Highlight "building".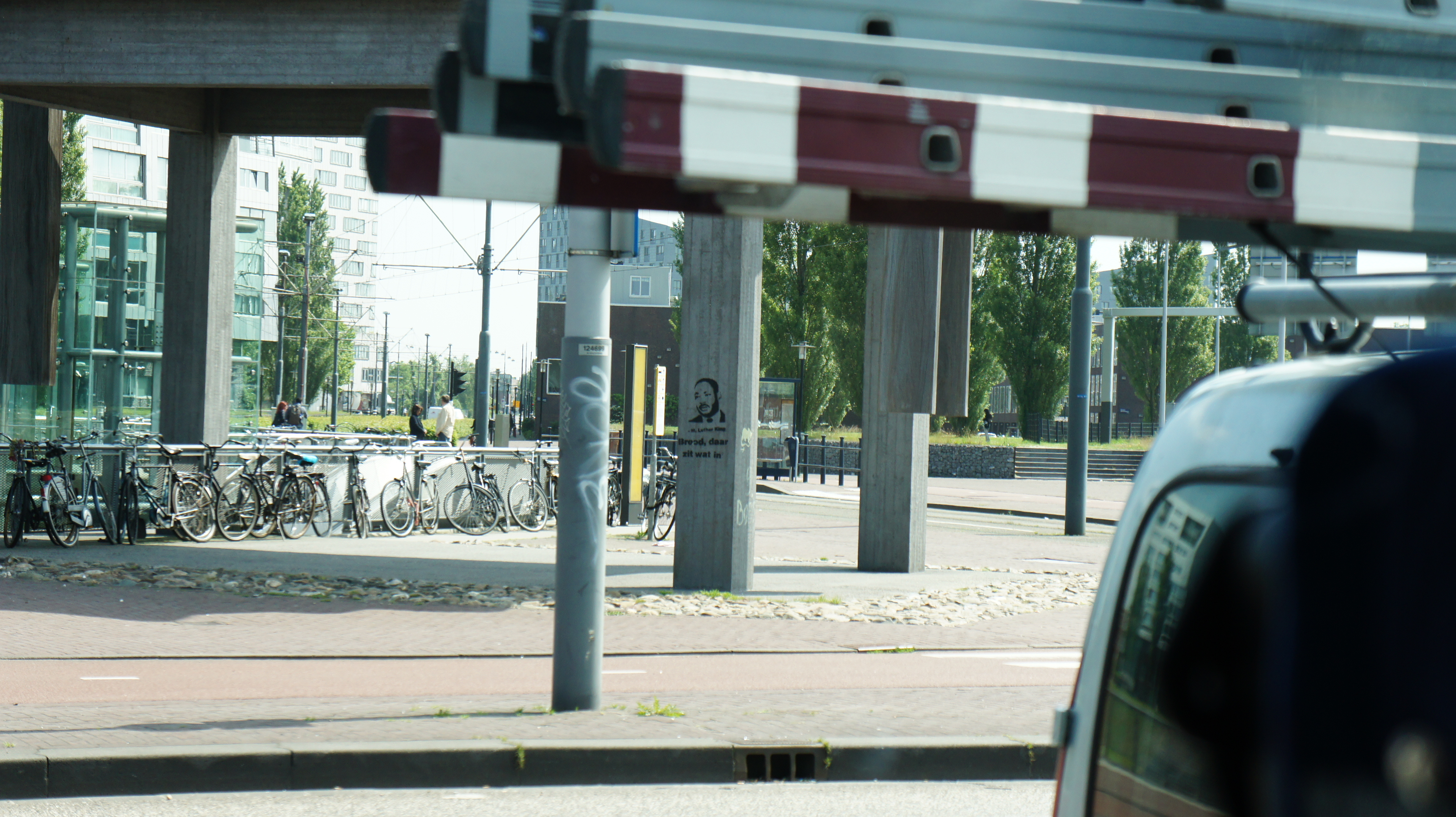
Highlighted region: bbox(0, 37, 124, 135).
